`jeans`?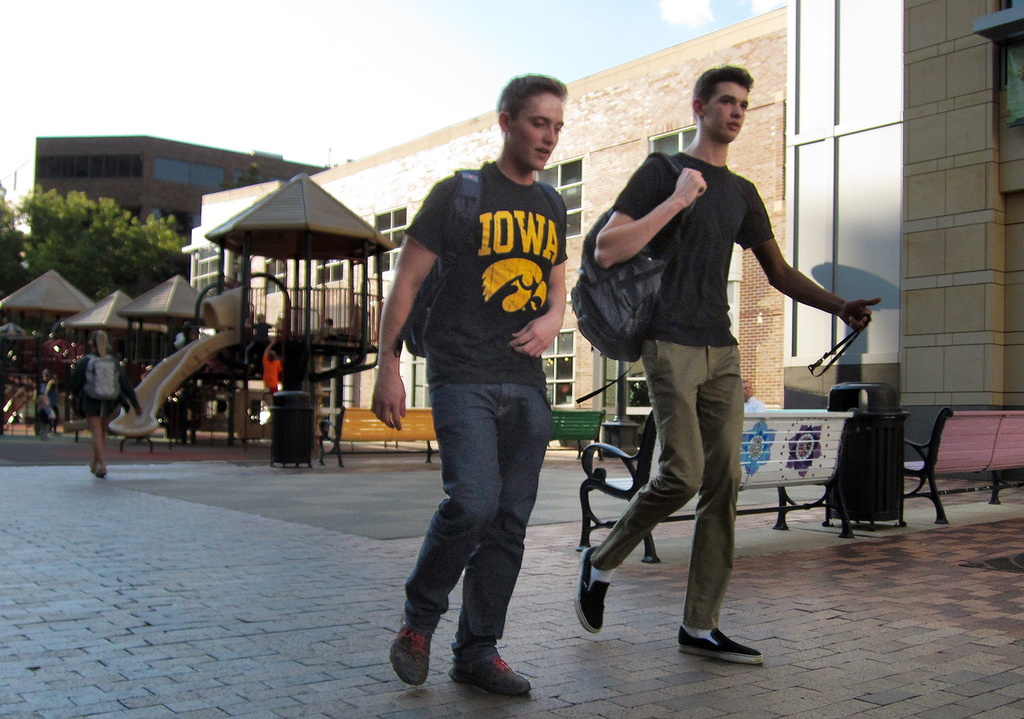
(x1=601, y1=340, x2=745, y2=624)
